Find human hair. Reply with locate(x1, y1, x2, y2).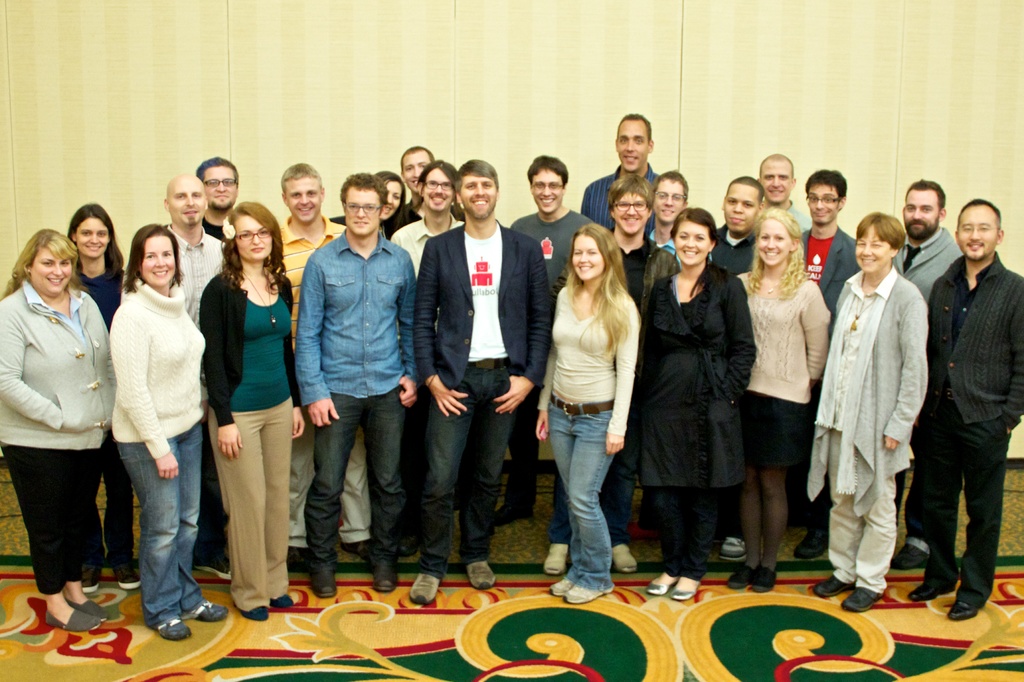
locate(758, 151, 795, 184).
